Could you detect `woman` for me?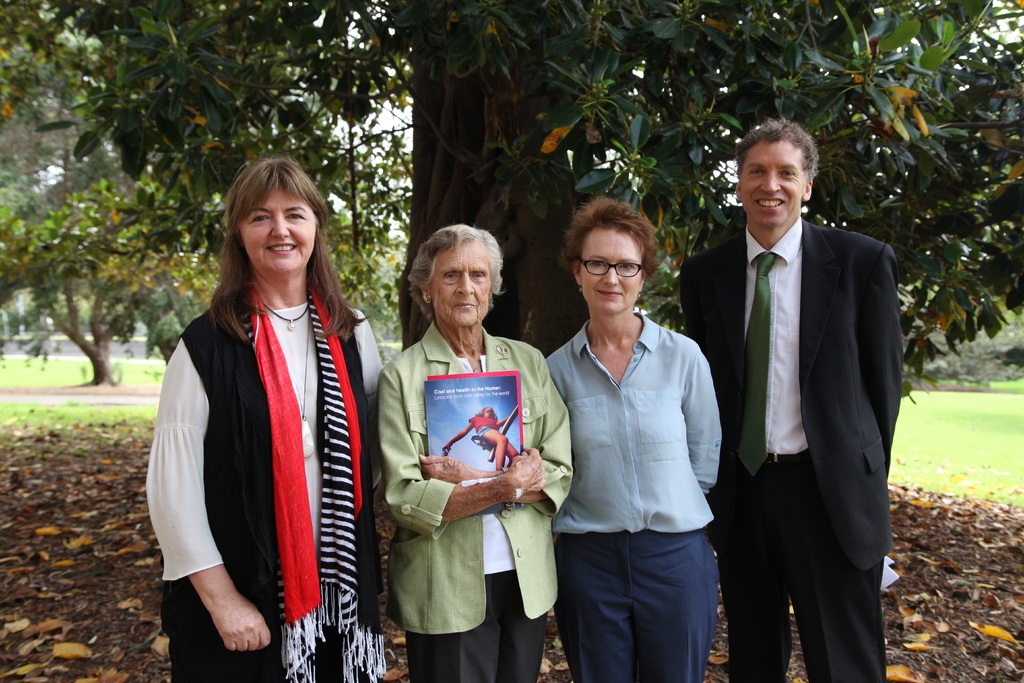
Detection result: 535, 202, 726, 682.
